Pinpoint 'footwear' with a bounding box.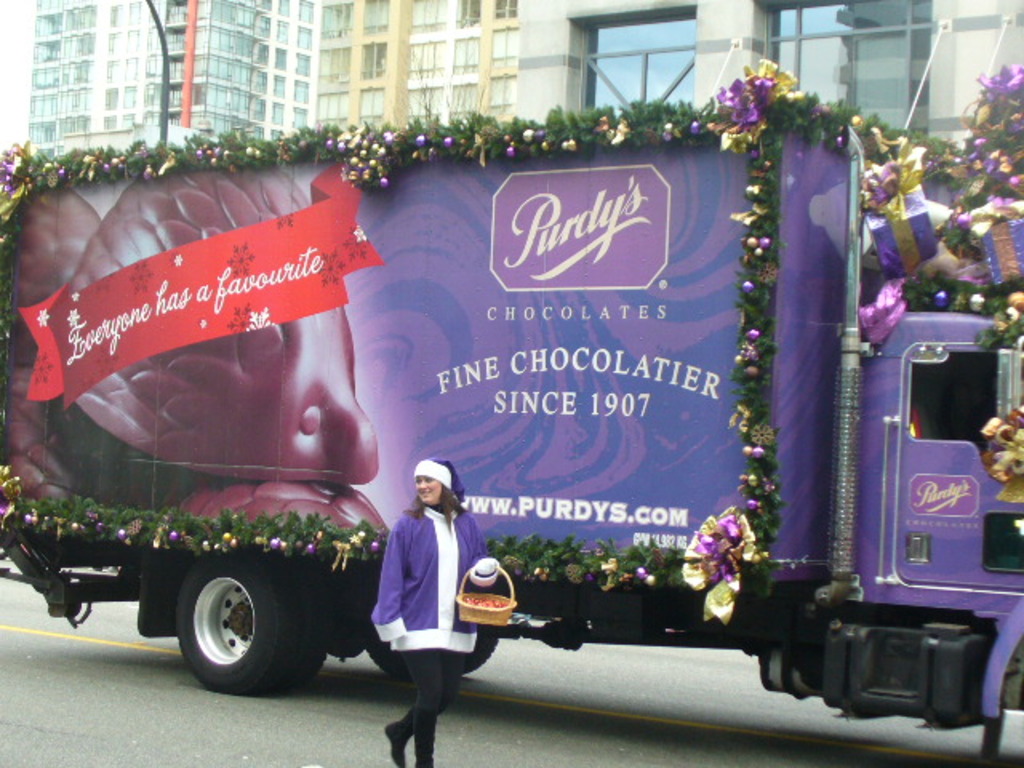
<bbox>410, 707, 435, 766</bbox>.
